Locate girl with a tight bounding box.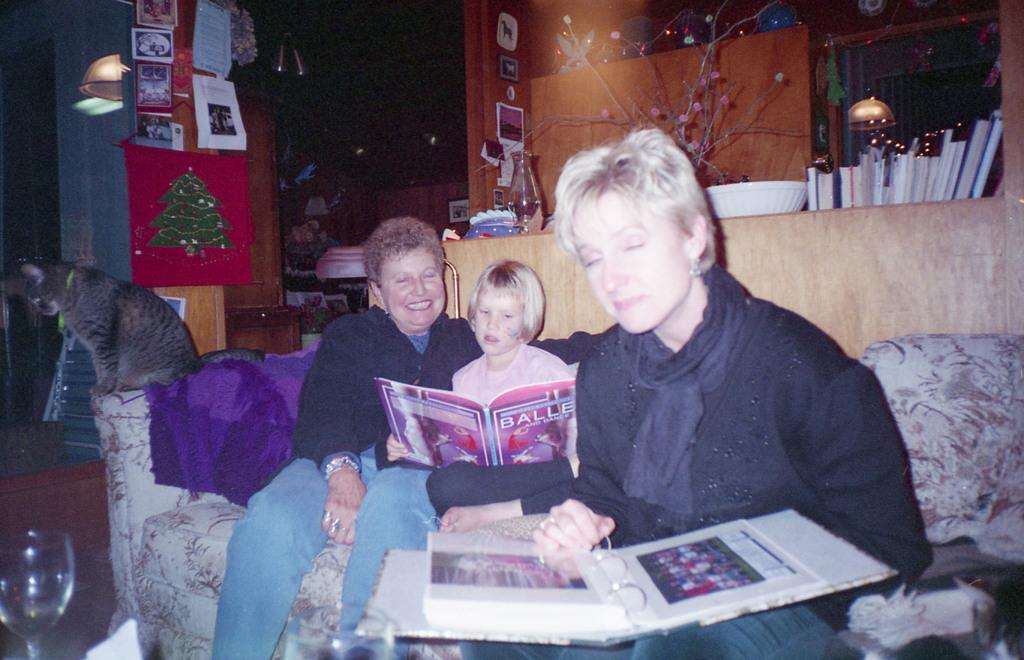
box=[381, 254, 579, 532].
